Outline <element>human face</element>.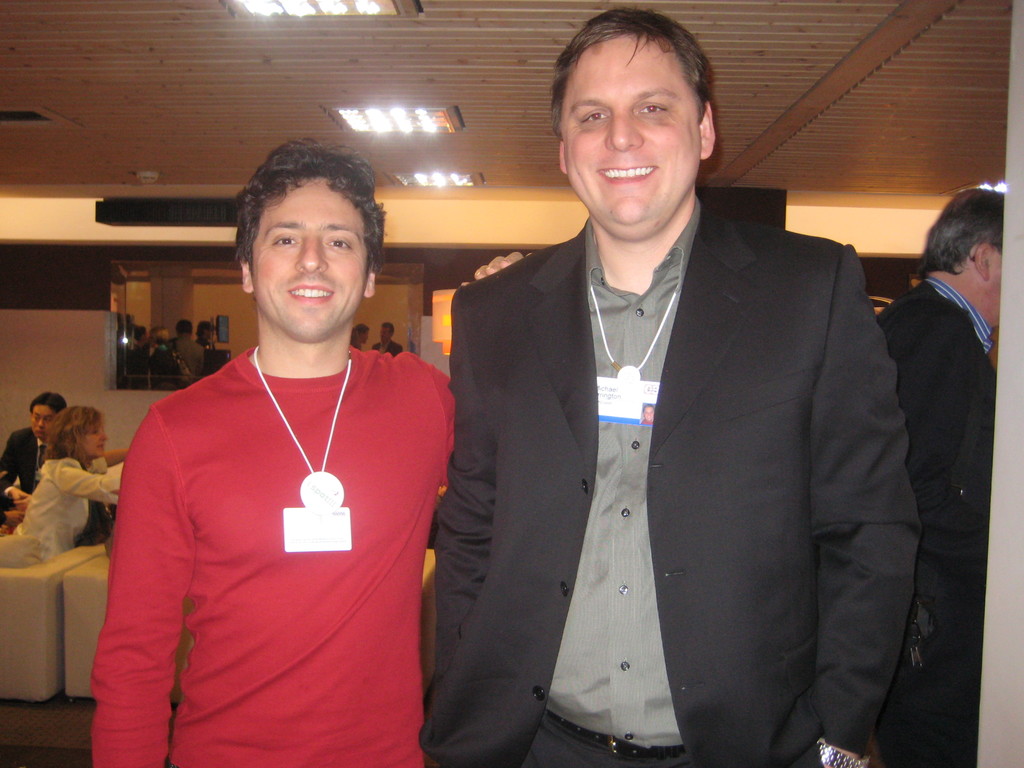
Outline: detection(81, 417, 105, 458).
